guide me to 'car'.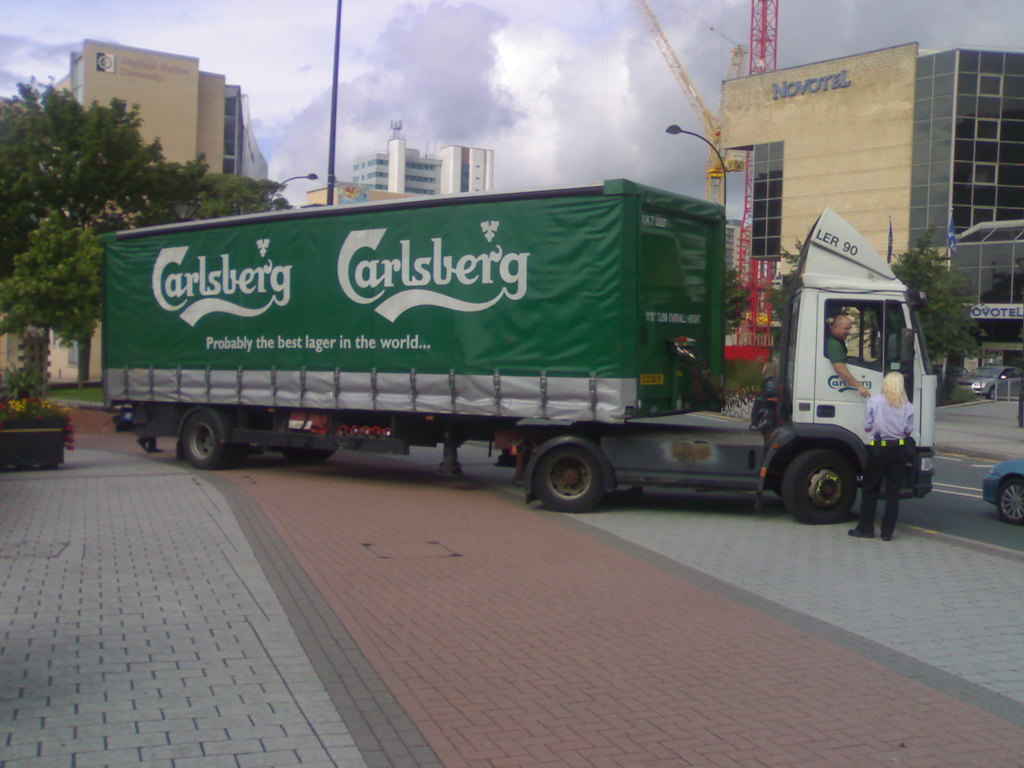
Guidance: x1=956, y1=364, x2=1023, y2=401.
